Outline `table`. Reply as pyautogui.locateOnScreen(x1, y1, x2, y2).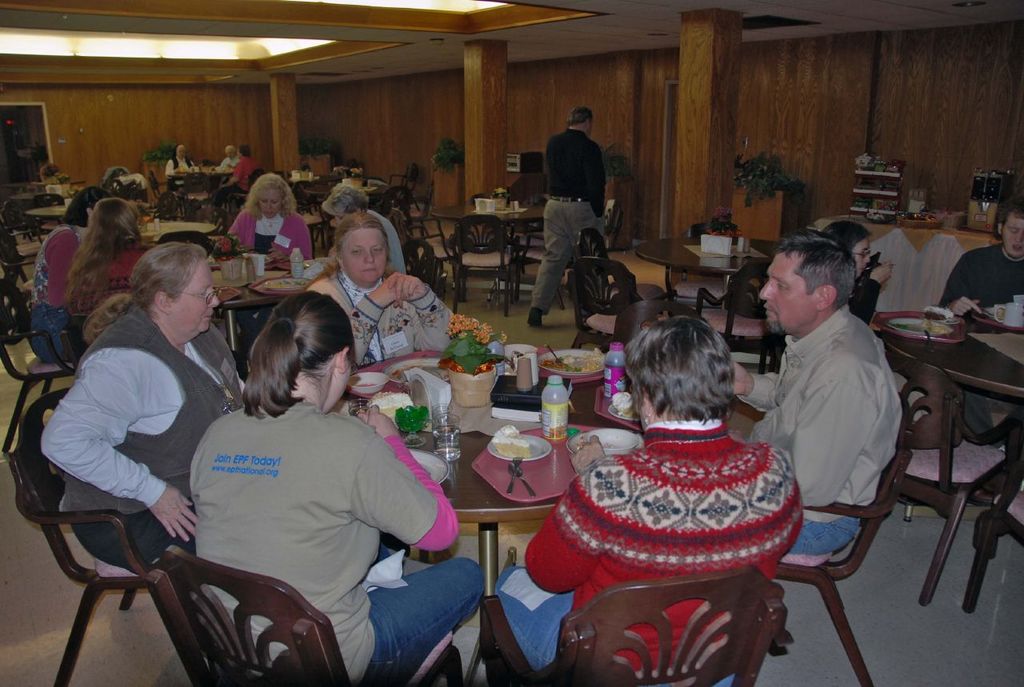
pyautogui.locateOnScreen(337, 353, 646, 604).
